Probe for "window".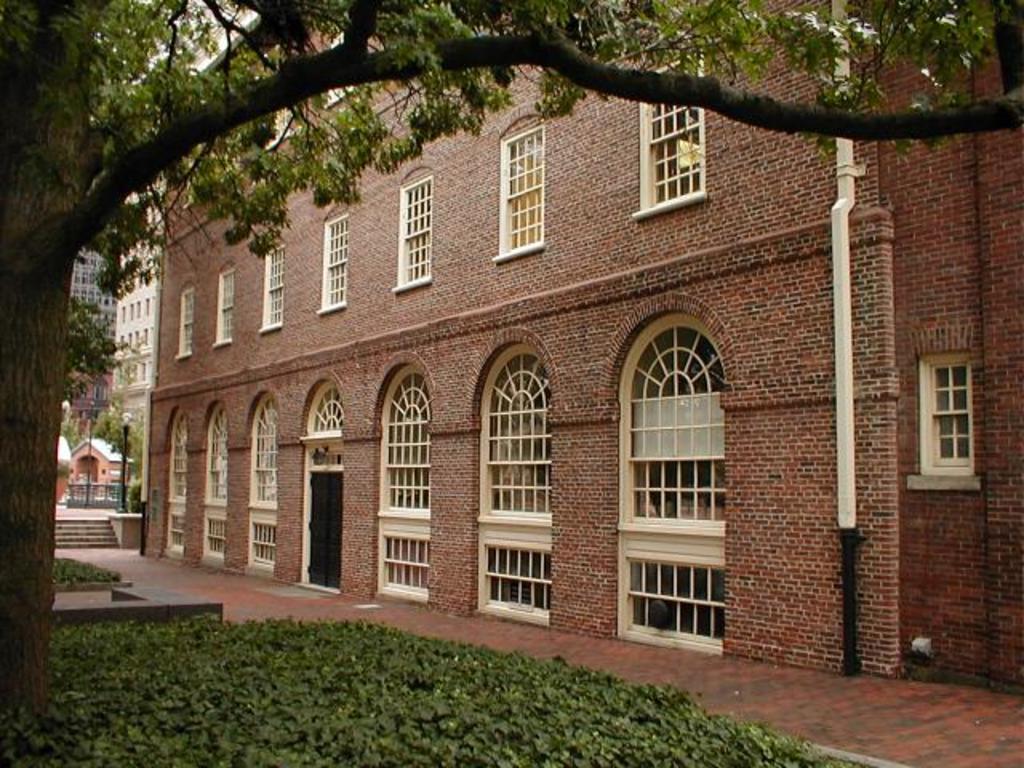
Probe result: [x1=202, y1=402, x2=227, y2=507].
